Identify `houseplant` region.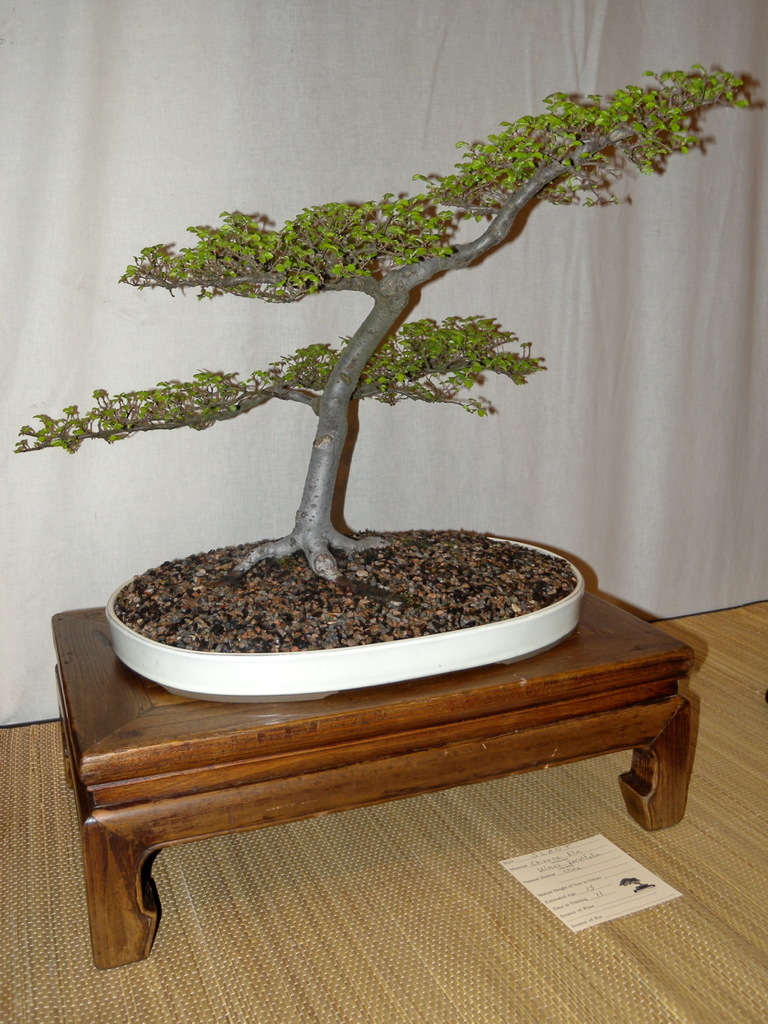
Region: locate(52, 113, 717, 735).
